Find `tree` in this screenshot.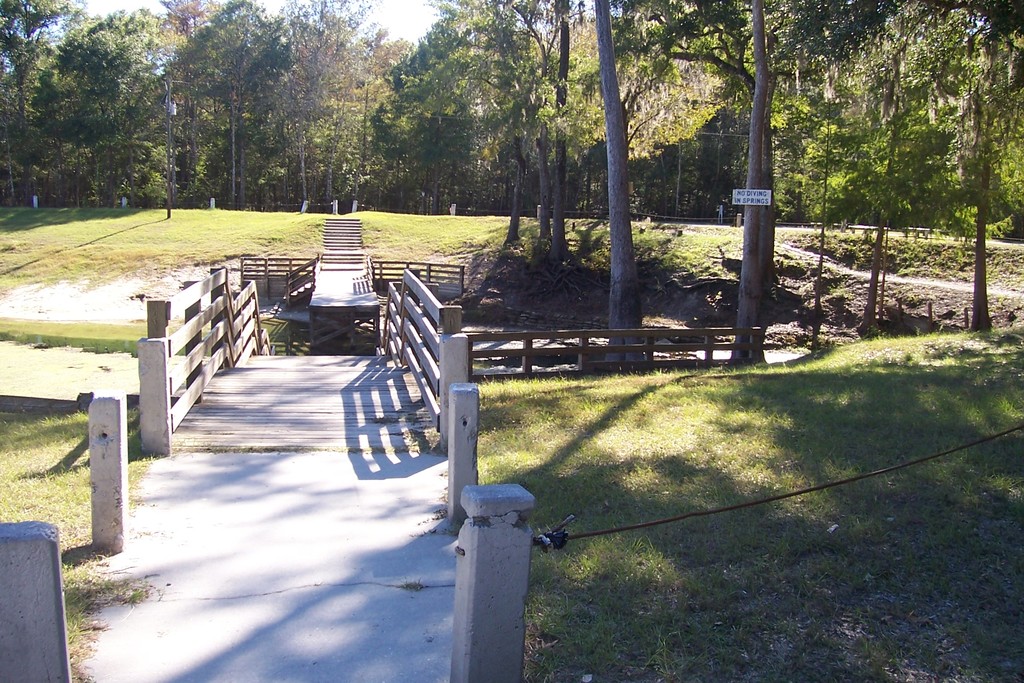
The bounding box for `tree` is 594,0,645,363.
